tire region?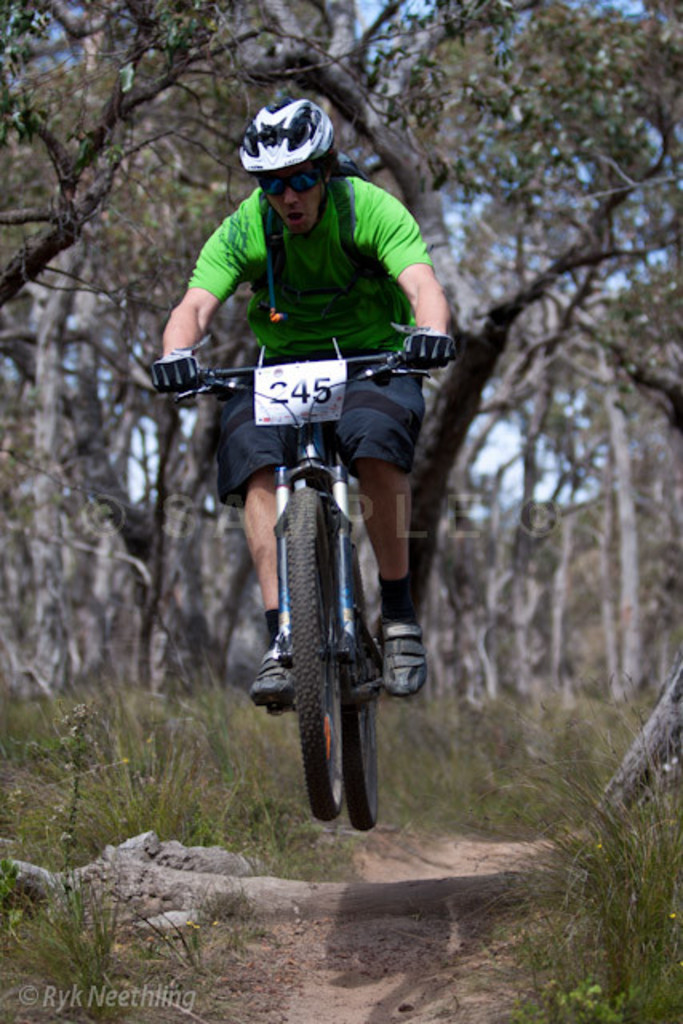
<box>344,552,379,830</box>
